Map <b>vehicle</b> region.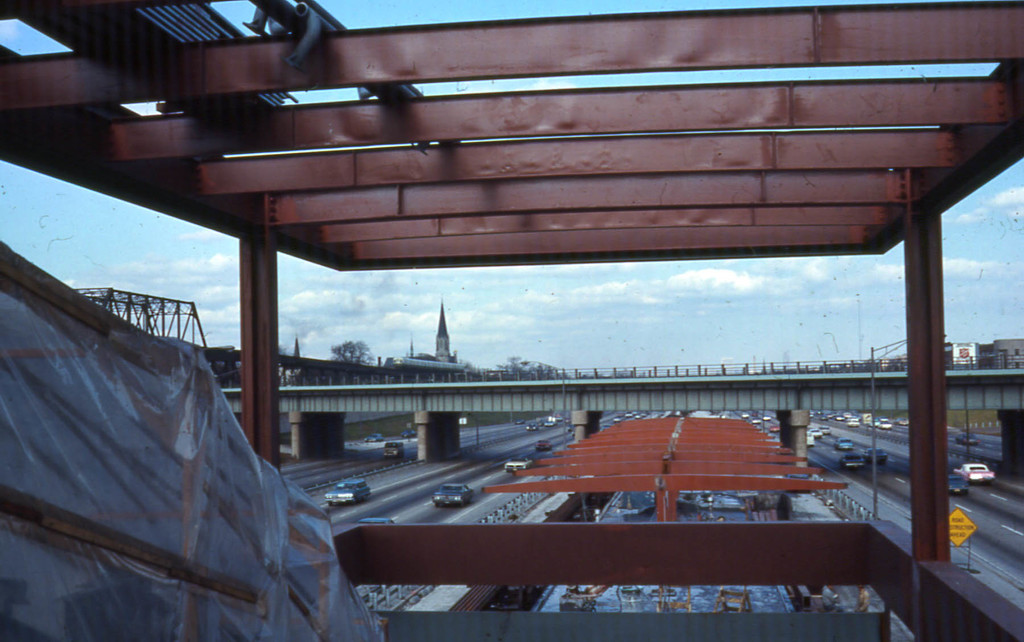
Mapped to select_region(542, 419, 558, 429).
